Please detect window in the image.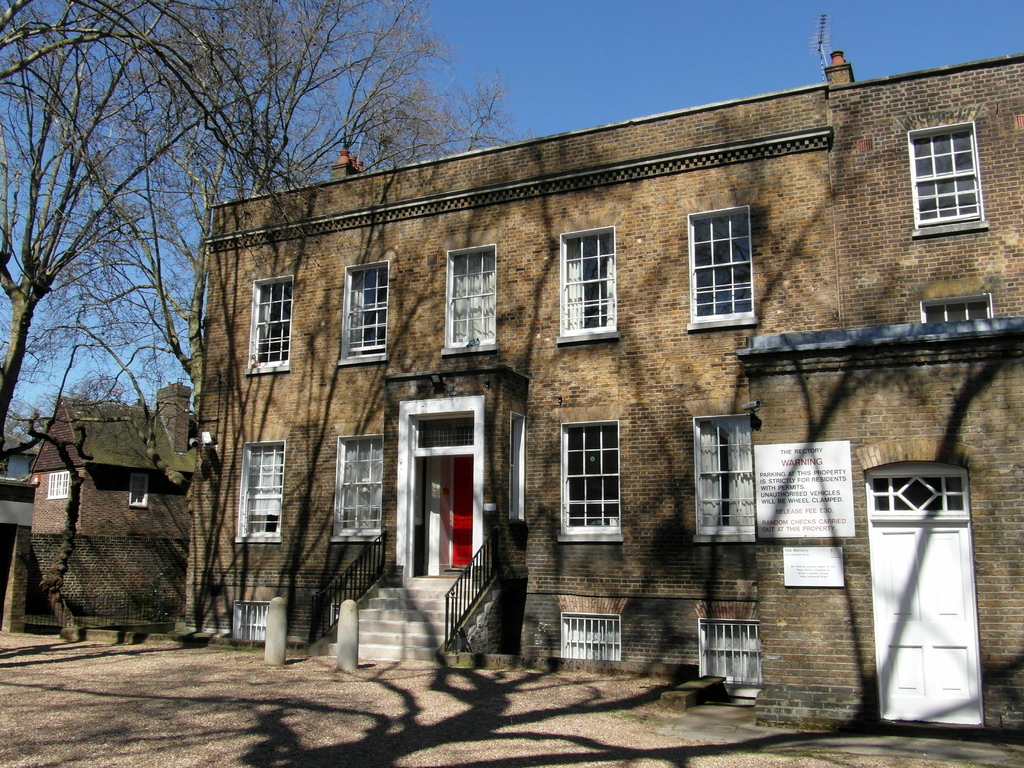
box=[553, 421, 626, 541].
